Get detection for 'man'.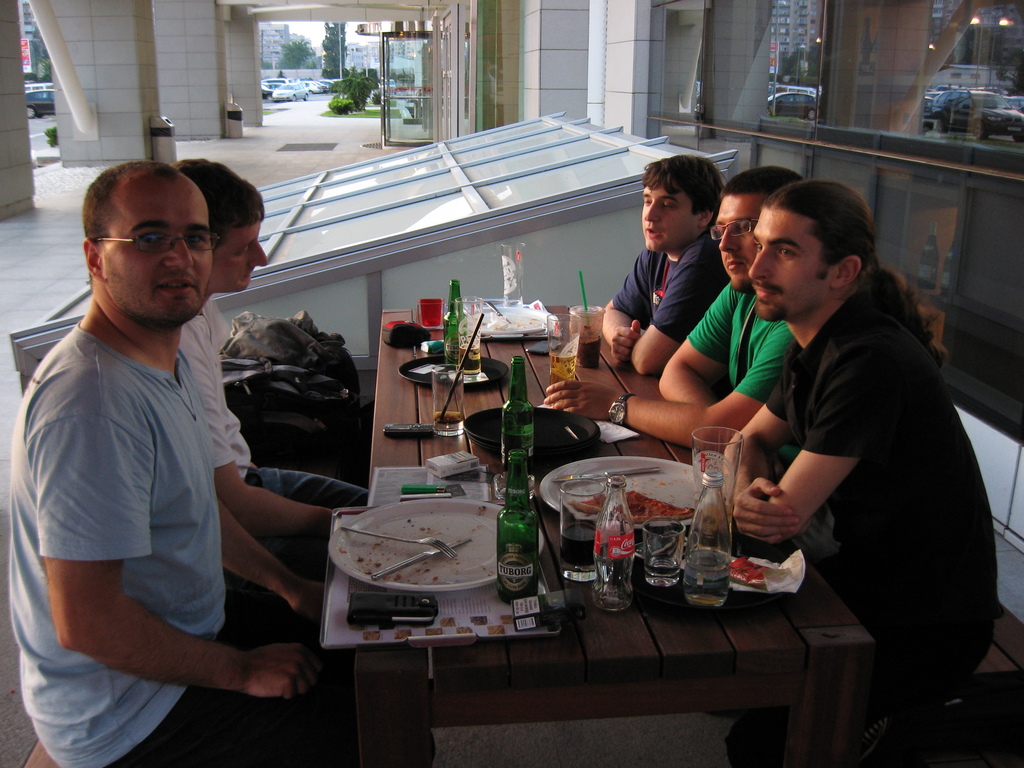
Detection: x1=168 y1=157 x2=372 y2=584.
